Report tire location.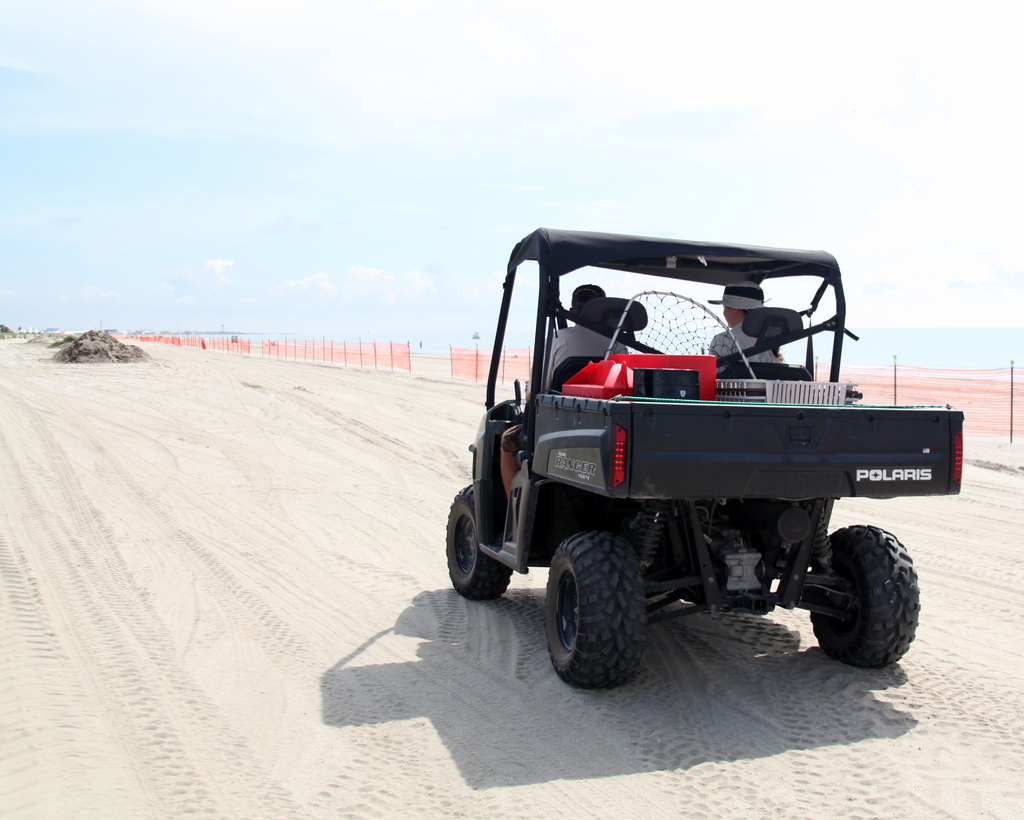
Report: <bbox>441, 481, 515, 601</bbox>.
